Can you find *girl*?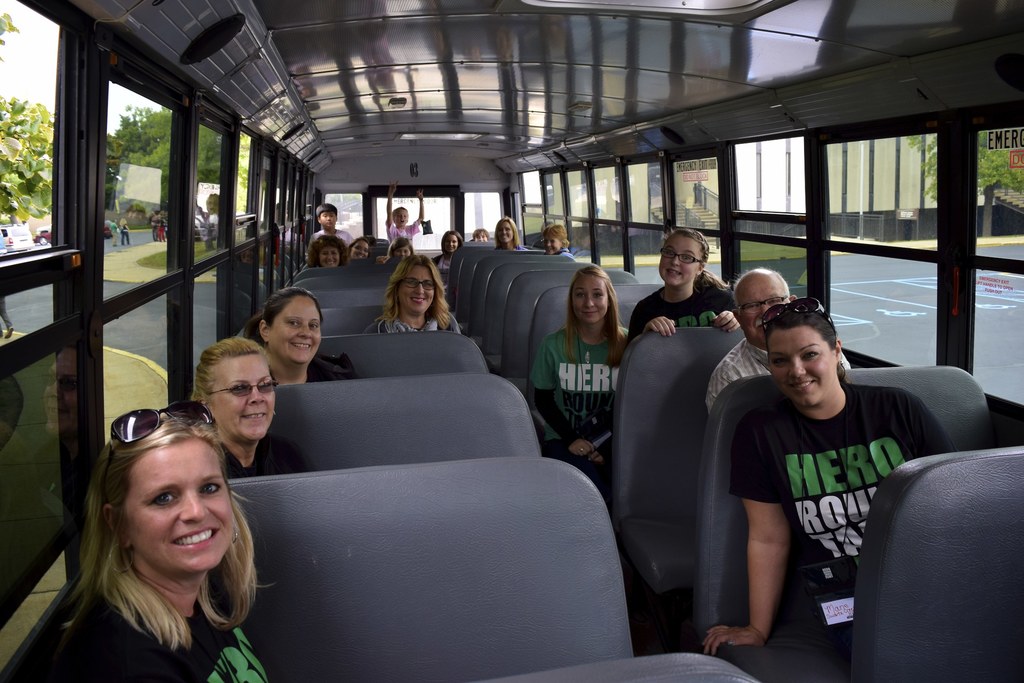
Yes, bounding box: bbox=[478, 224, 489, 244].
